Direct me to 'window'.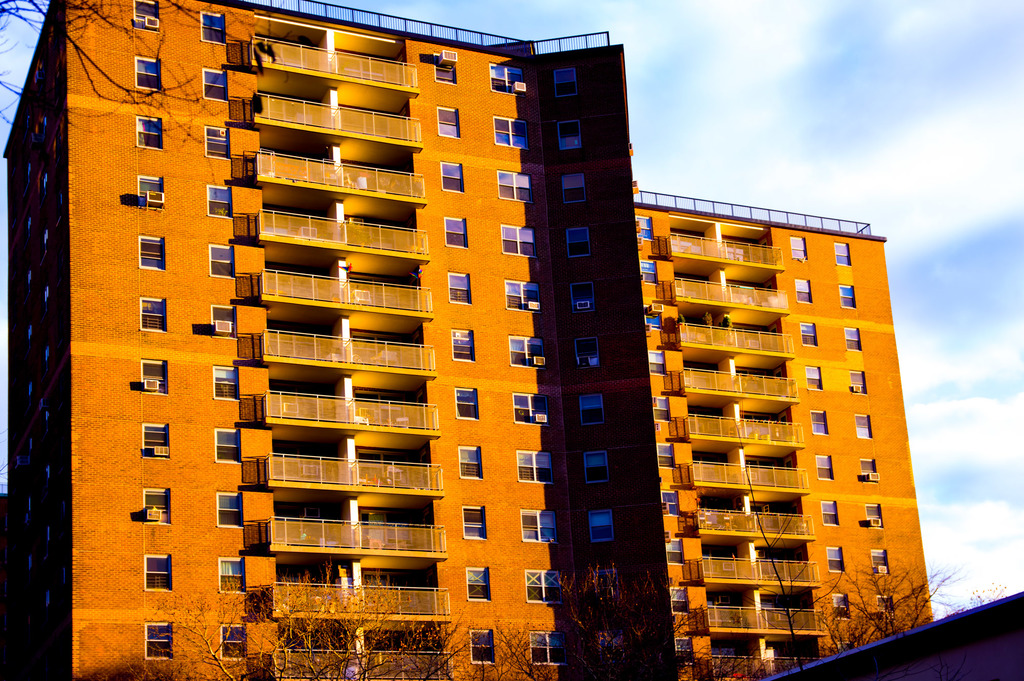
Direction: locate(790, 235, 808, 257).
